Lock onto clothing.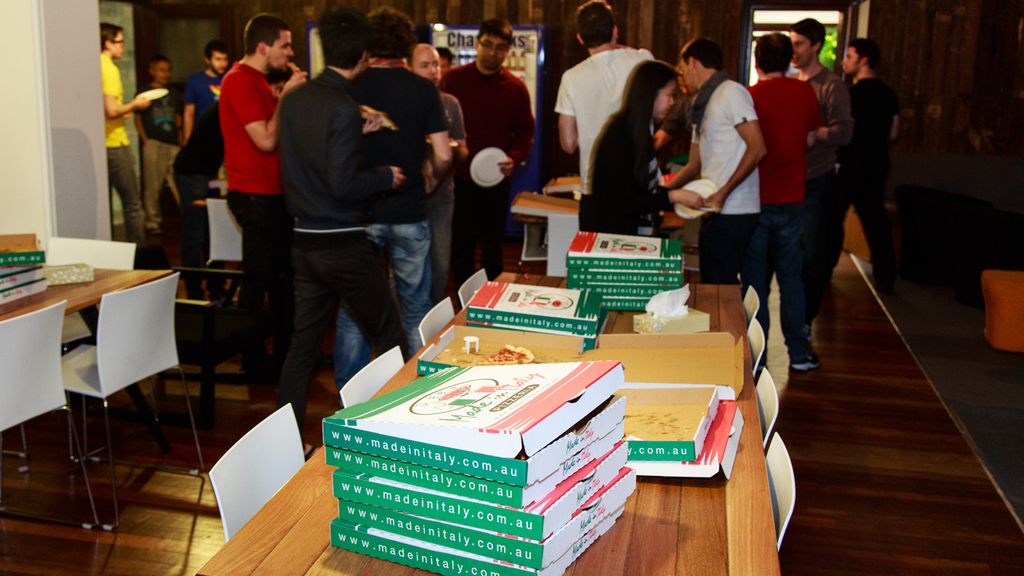
Locked: 95 44 138 137.
